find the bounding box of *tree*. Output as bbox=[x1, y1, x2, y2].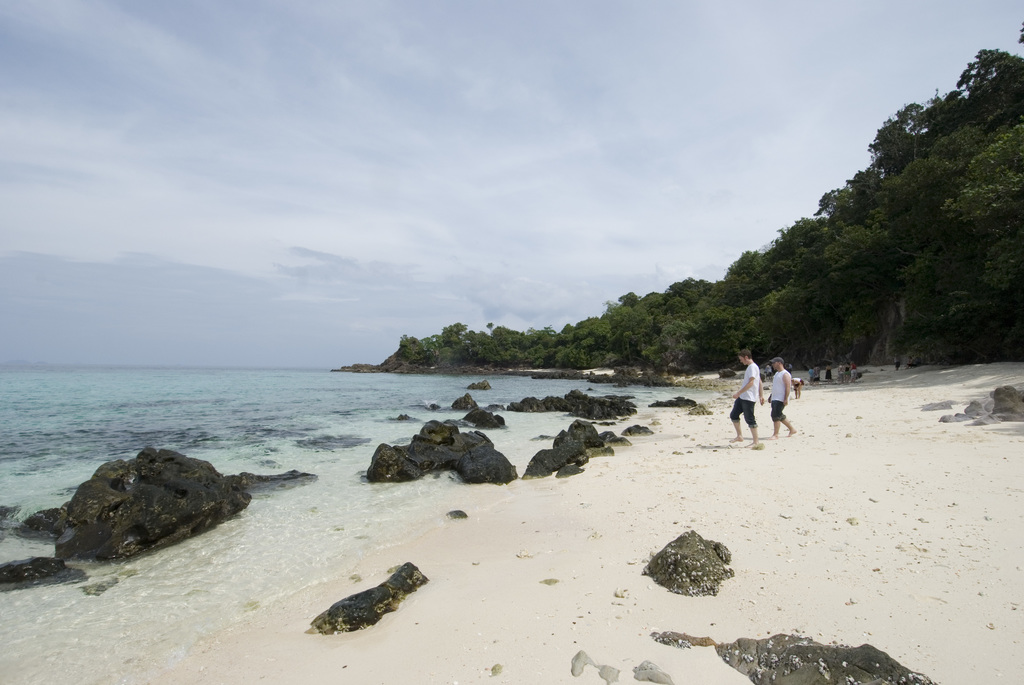
bbox=[736, 278, 860, 370].
